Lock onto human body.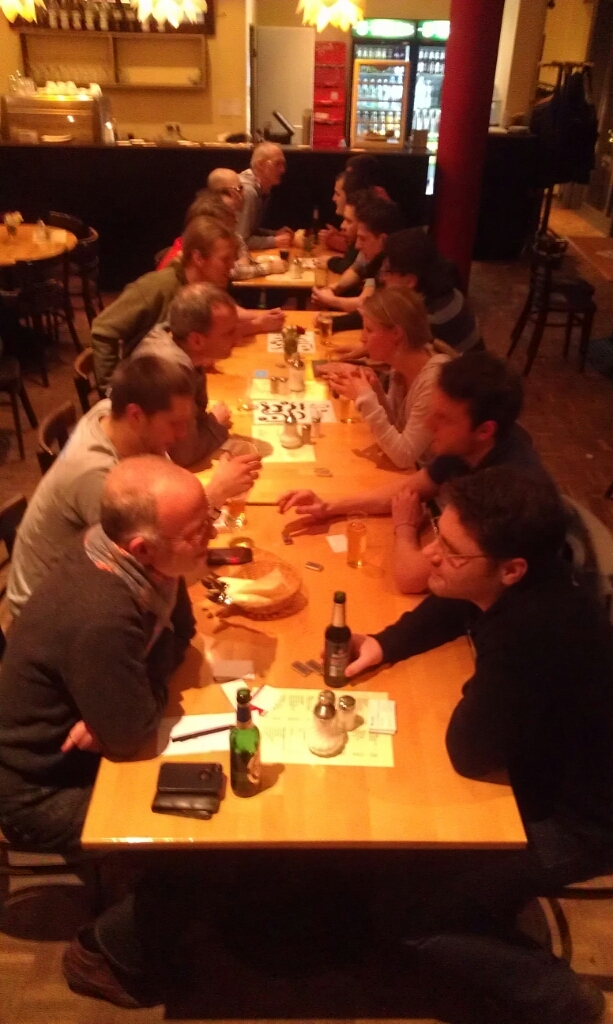
Locked: 313,227,485,376.
